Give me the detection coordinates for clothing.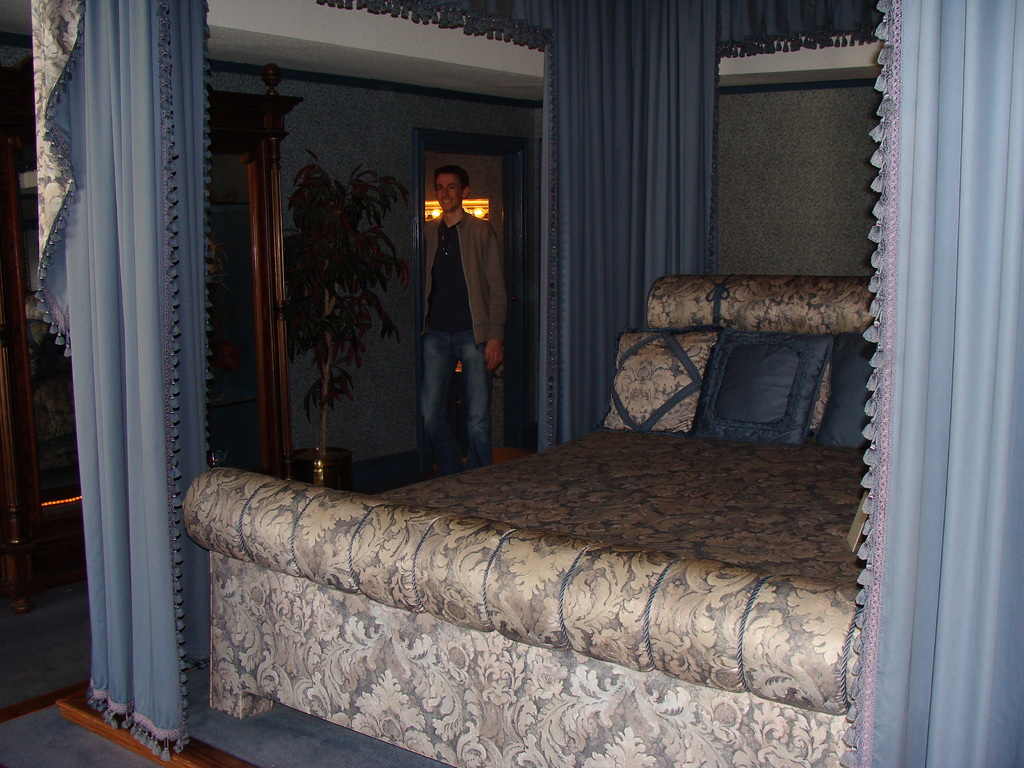
404:159:505:443.
